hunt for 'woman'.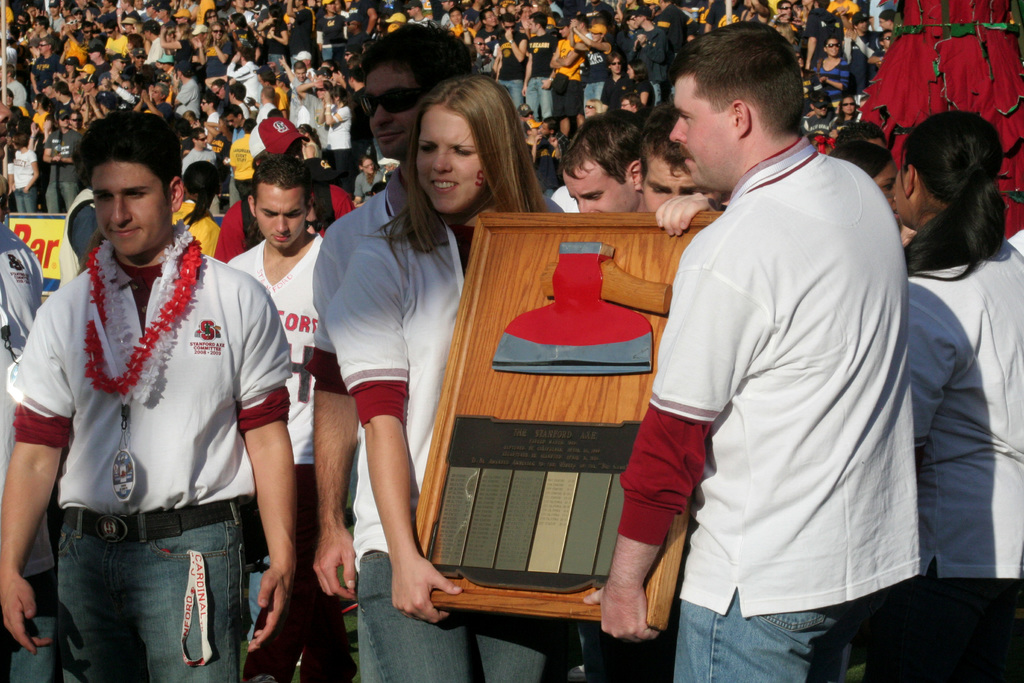
Hunted down at {"left": 200, "top": 9, "right": 218, "bottom": 26}.
